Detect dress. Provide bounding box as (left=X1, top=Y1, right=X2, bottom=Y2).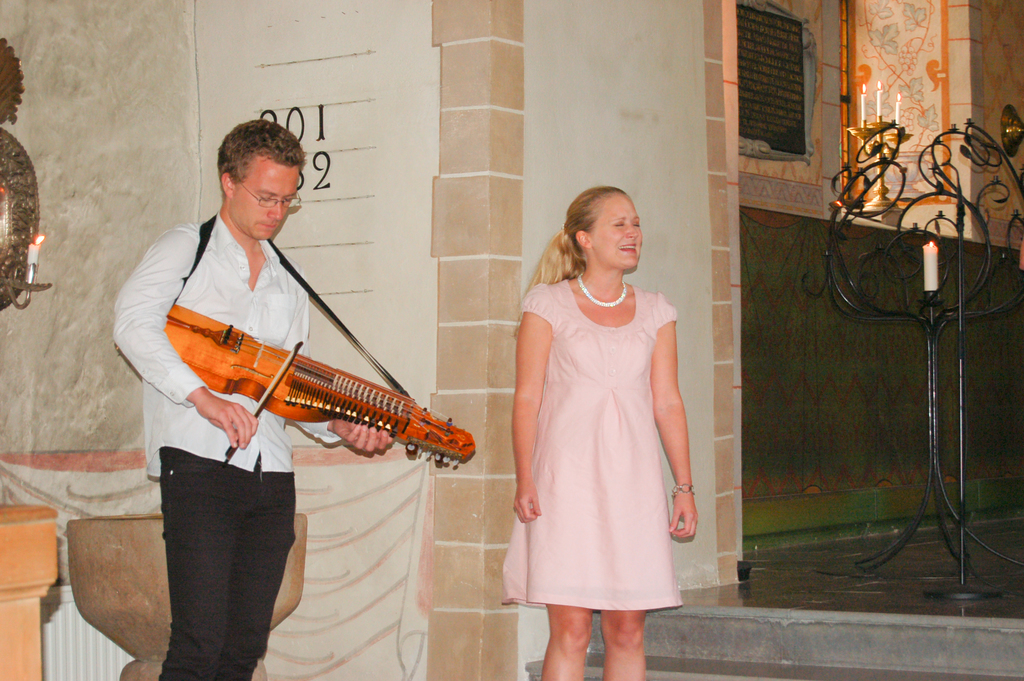
(left=502, top=279, right=681, bottom=612).
